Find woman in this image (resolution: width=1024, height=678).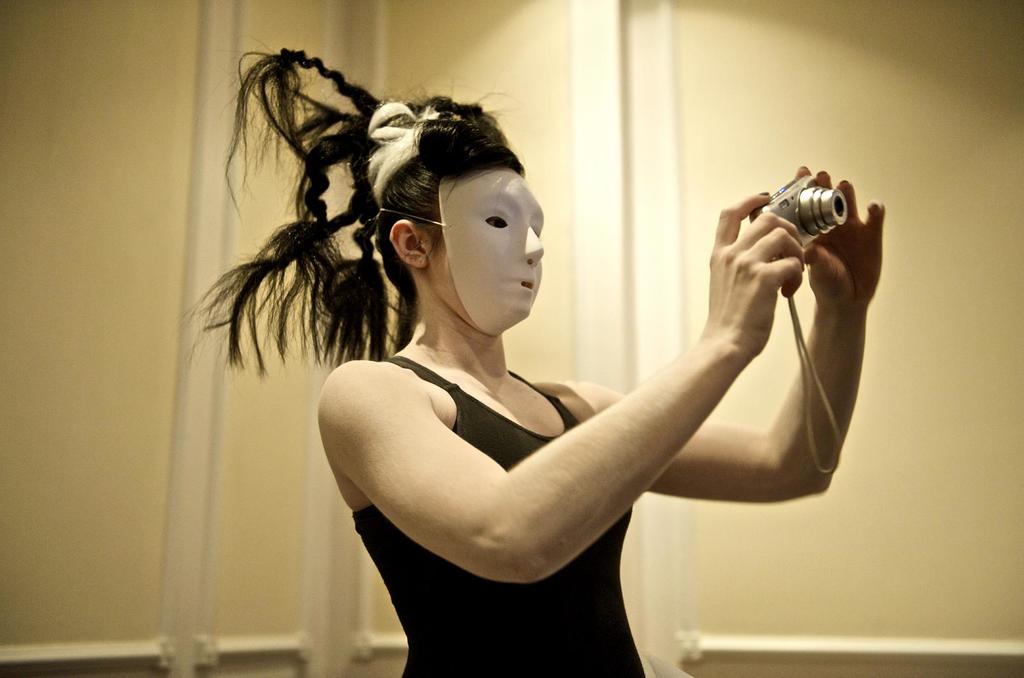
(228, 74, 826, 645).
